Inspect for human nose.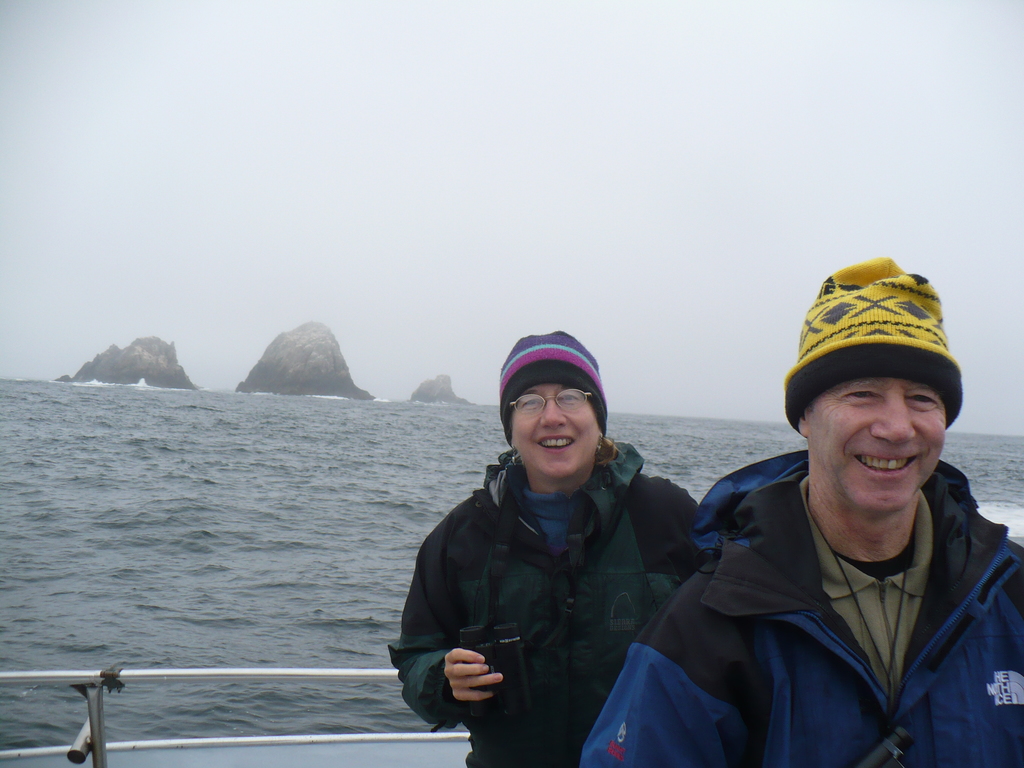
Inspection: 538:394:567:428.
